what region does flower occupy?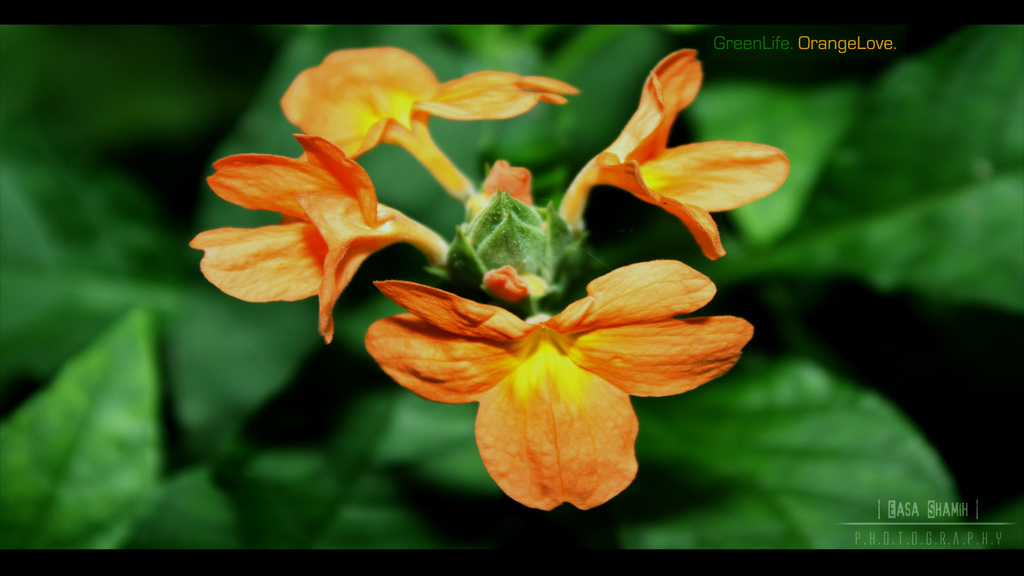
box(299, 47, 581, 198).
